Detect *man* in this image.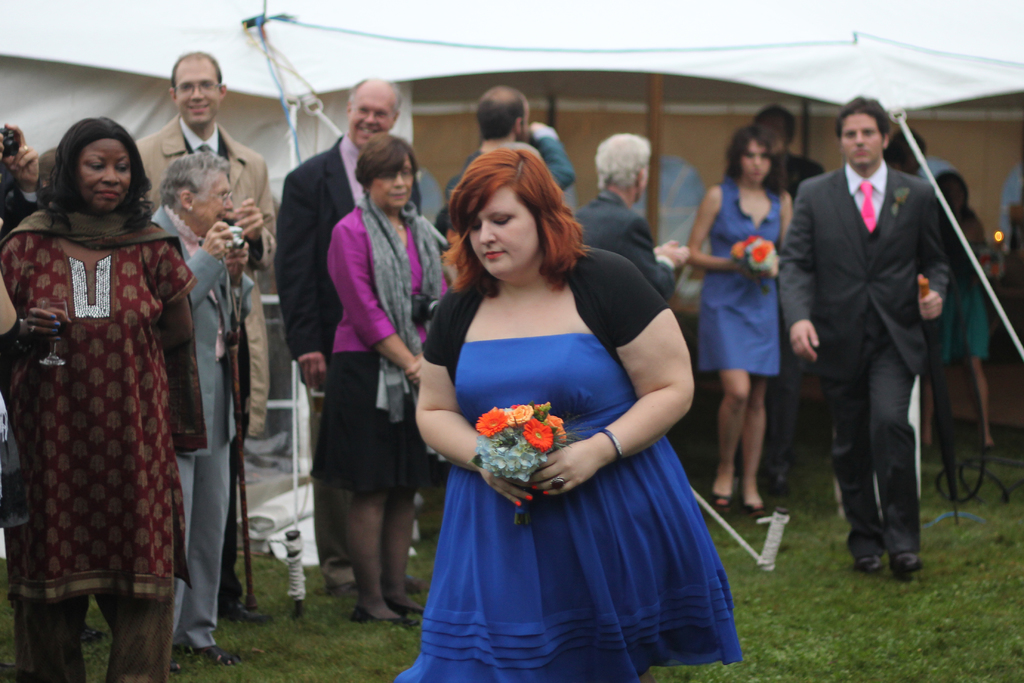
Detection: <box>450,81,566,235</box>.
